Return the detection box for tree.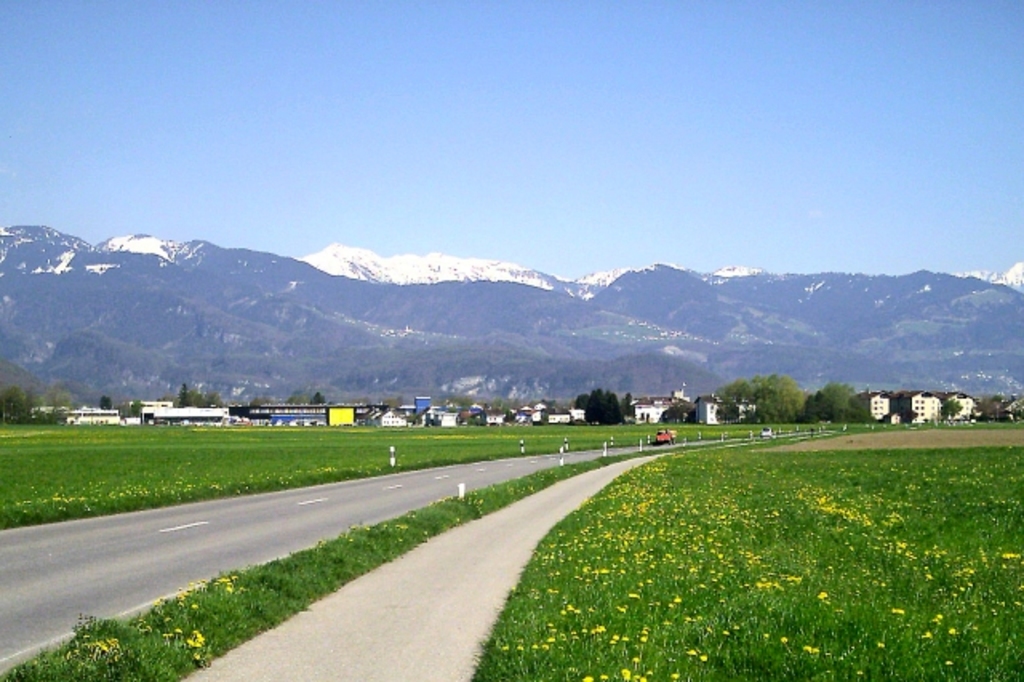
[x1=3, y1=383, x2=66, y2=427].
